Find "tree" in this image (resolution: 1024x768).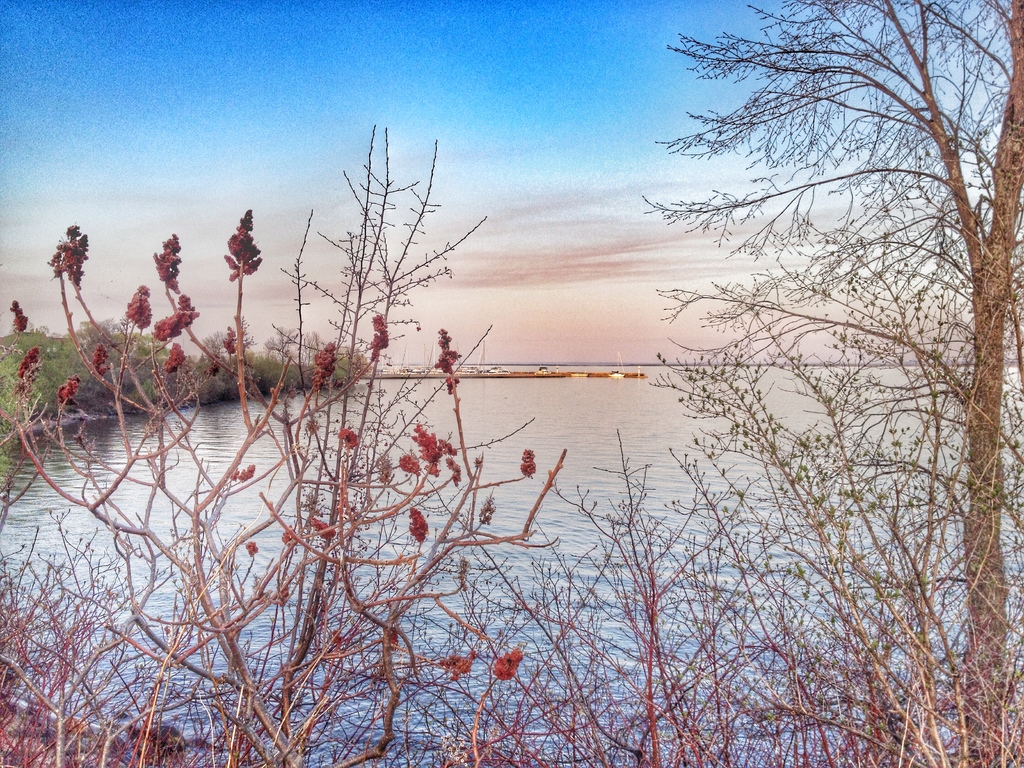
<box>630,0,1023,767</box>.
